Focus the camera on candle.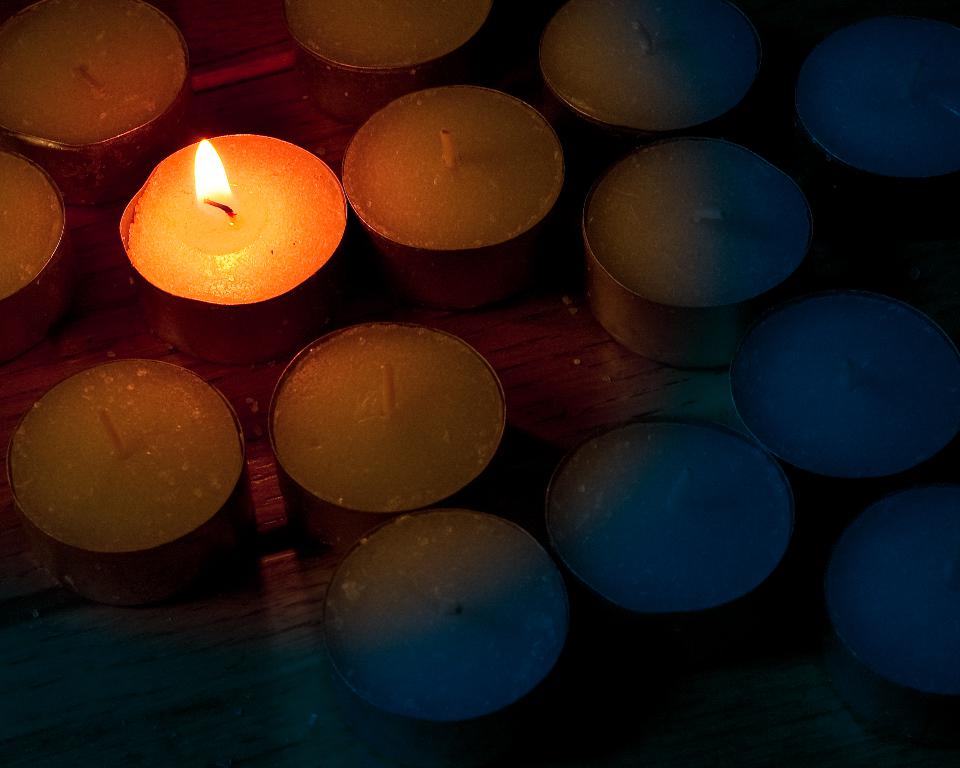
Focus region: box=[265, 318, 518, 541].
